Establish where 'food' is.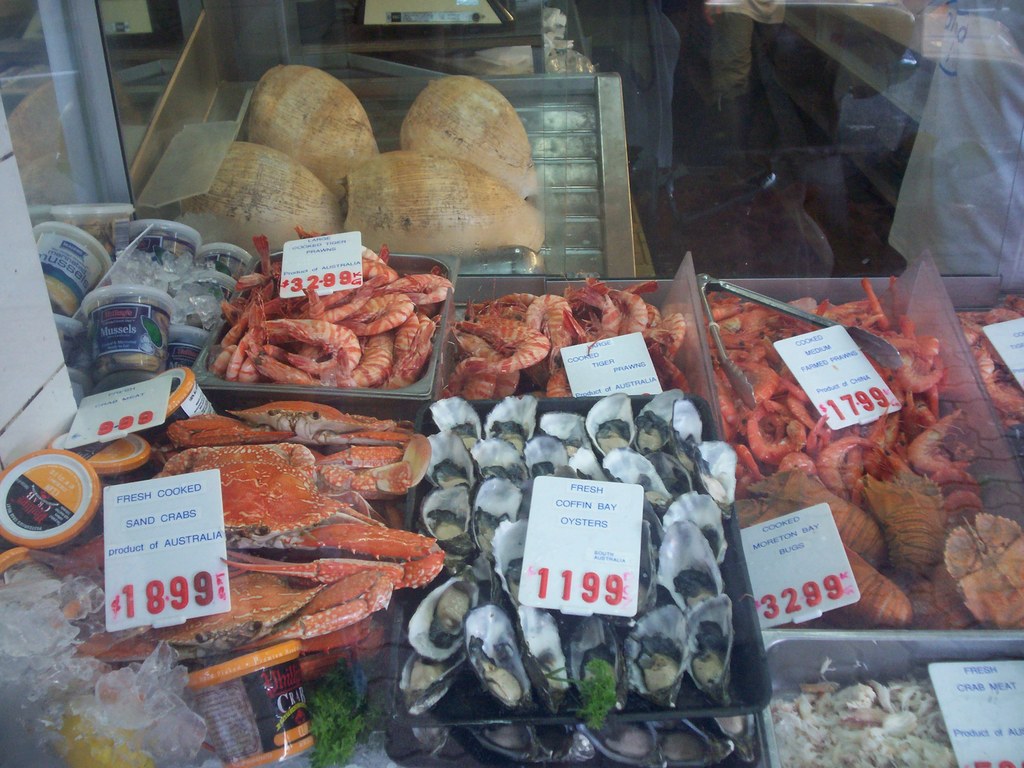
Established at 657:722:715:767.
